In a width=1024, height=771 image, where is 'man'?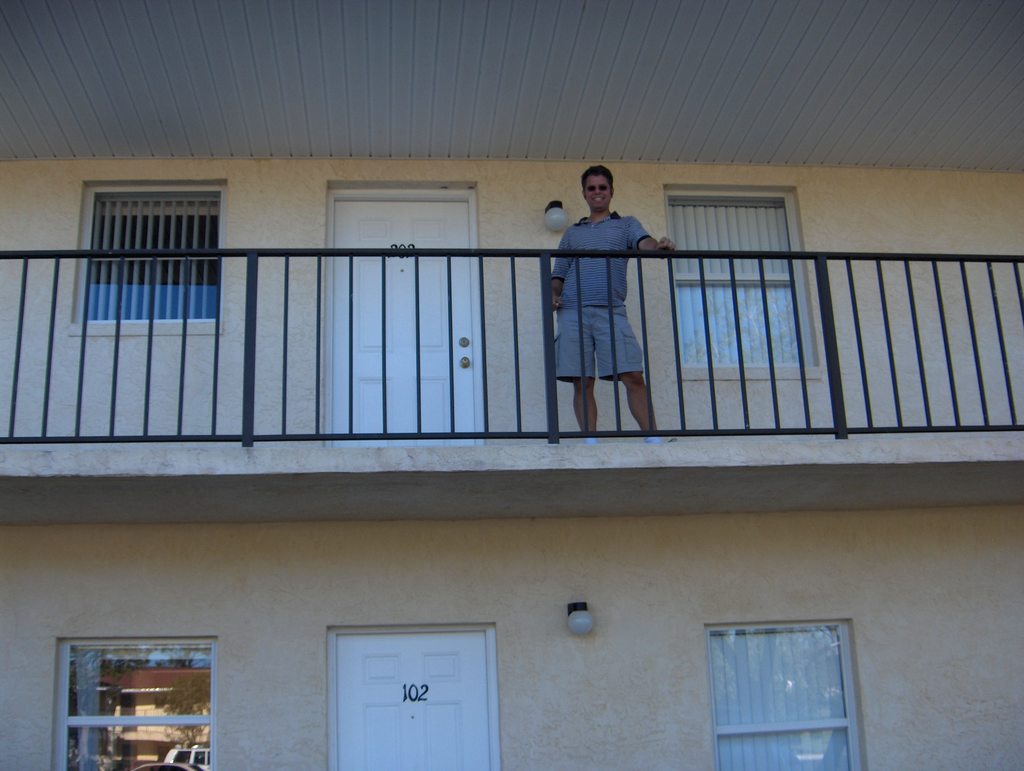
(541,171,668,442).
